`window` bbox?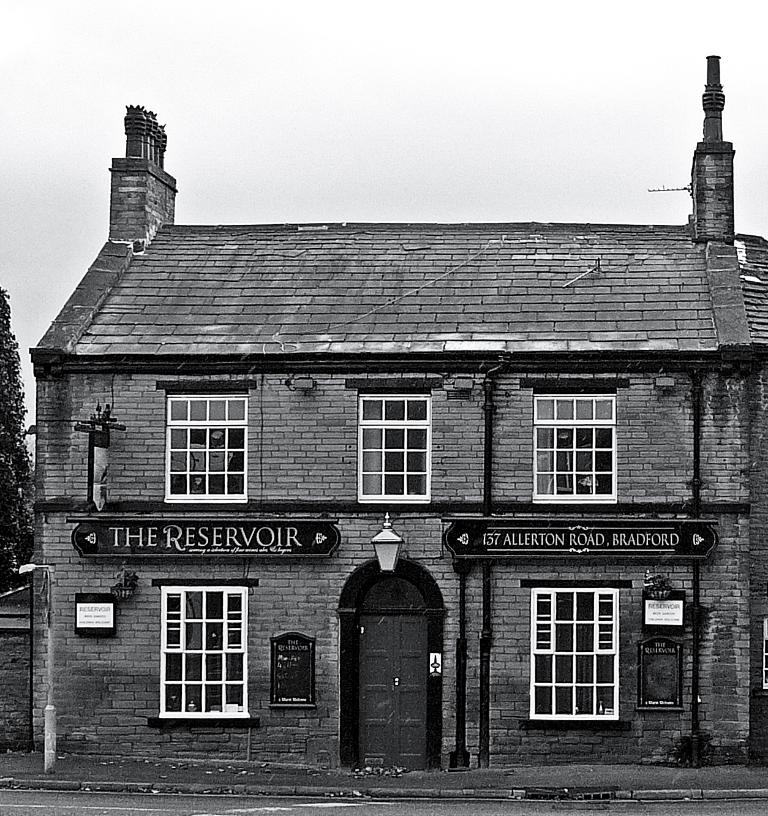
[left=159, top=391, right=252, bottom=500]
